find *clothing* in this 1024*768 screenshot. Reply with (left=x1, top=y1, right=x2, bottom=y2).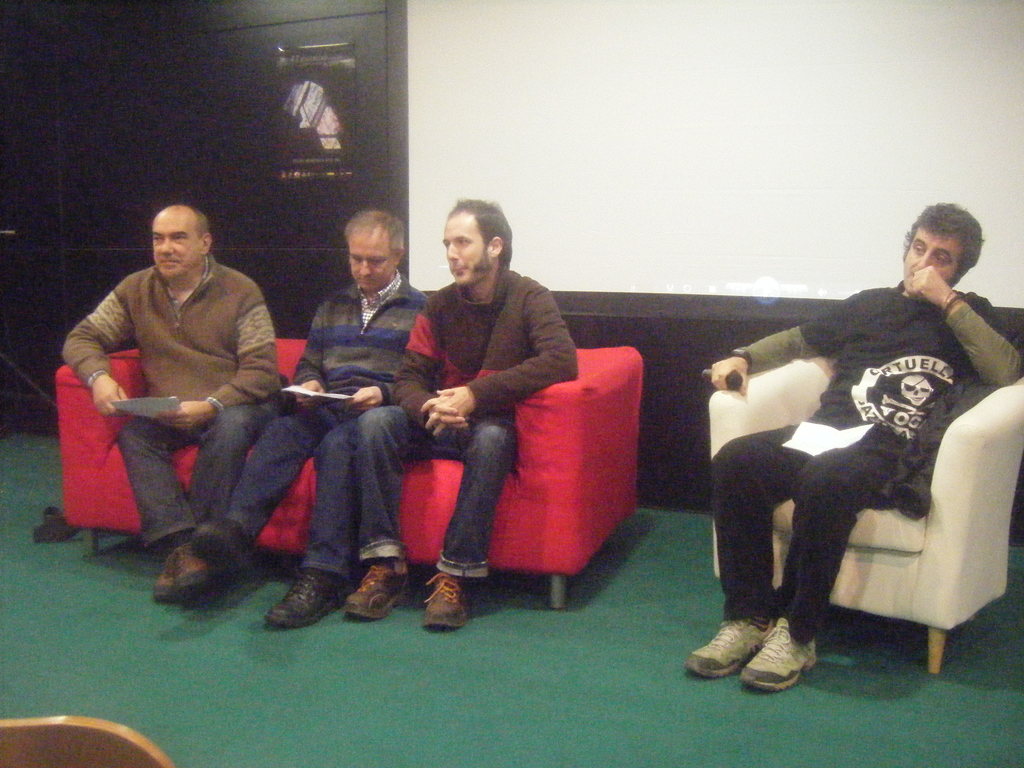
(left=706, top=284, right=1023, bottom=645).
